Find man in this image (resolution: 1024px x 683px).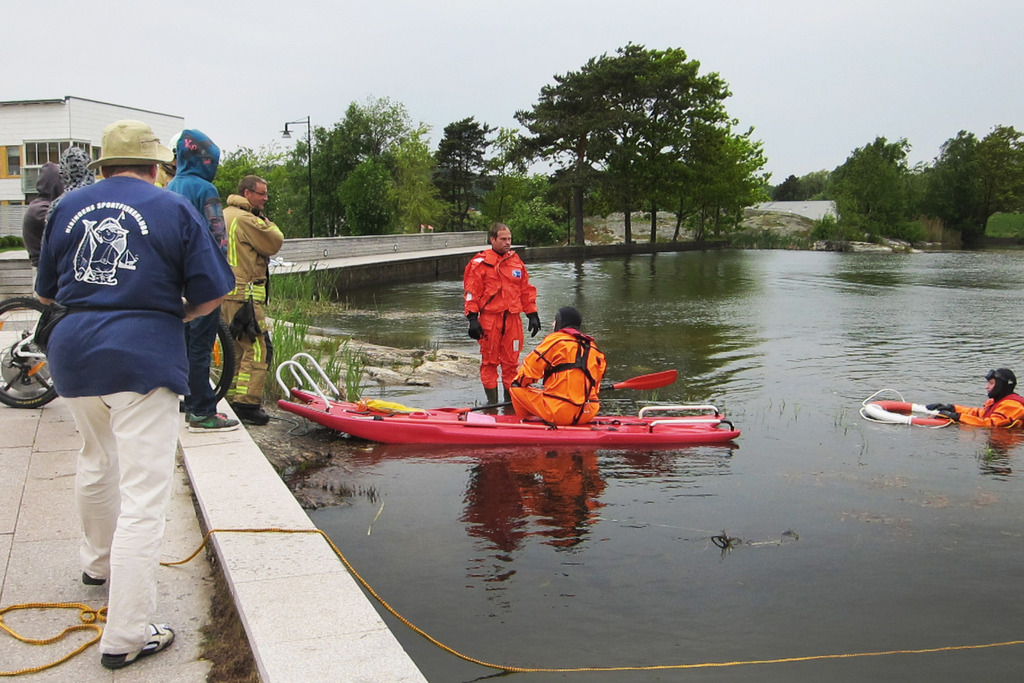
[left=31, top=118, right=236, bottom=668].
